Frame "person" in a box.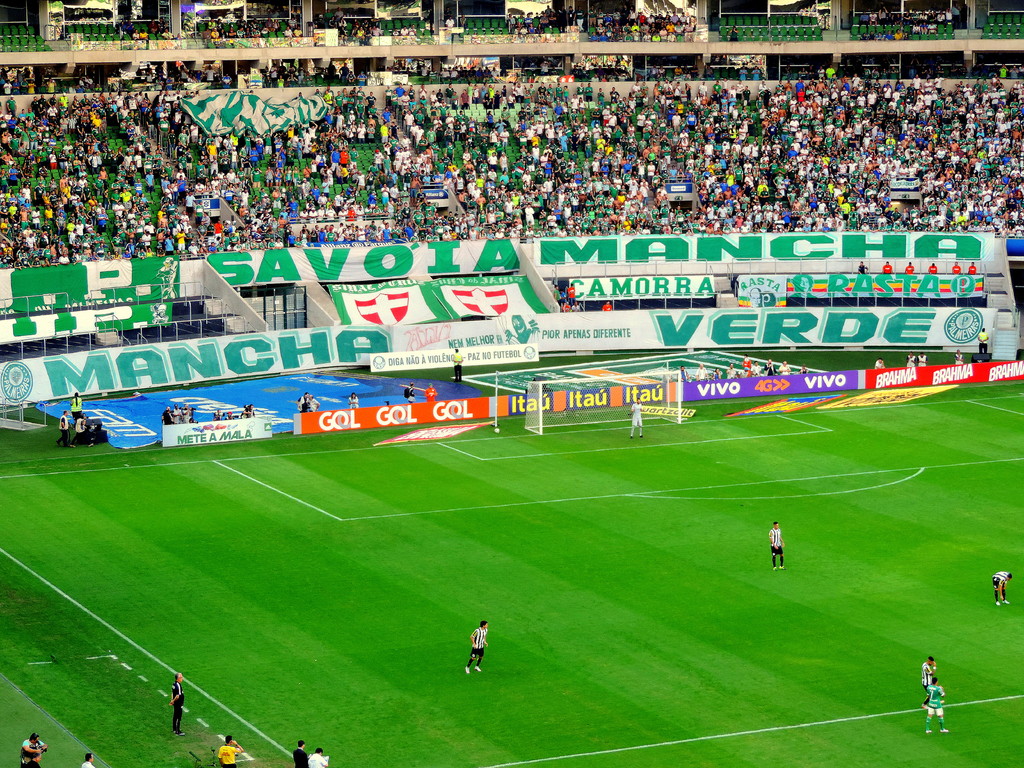
pyautogui.locateOnScreen(883, 259, 895, 274).
